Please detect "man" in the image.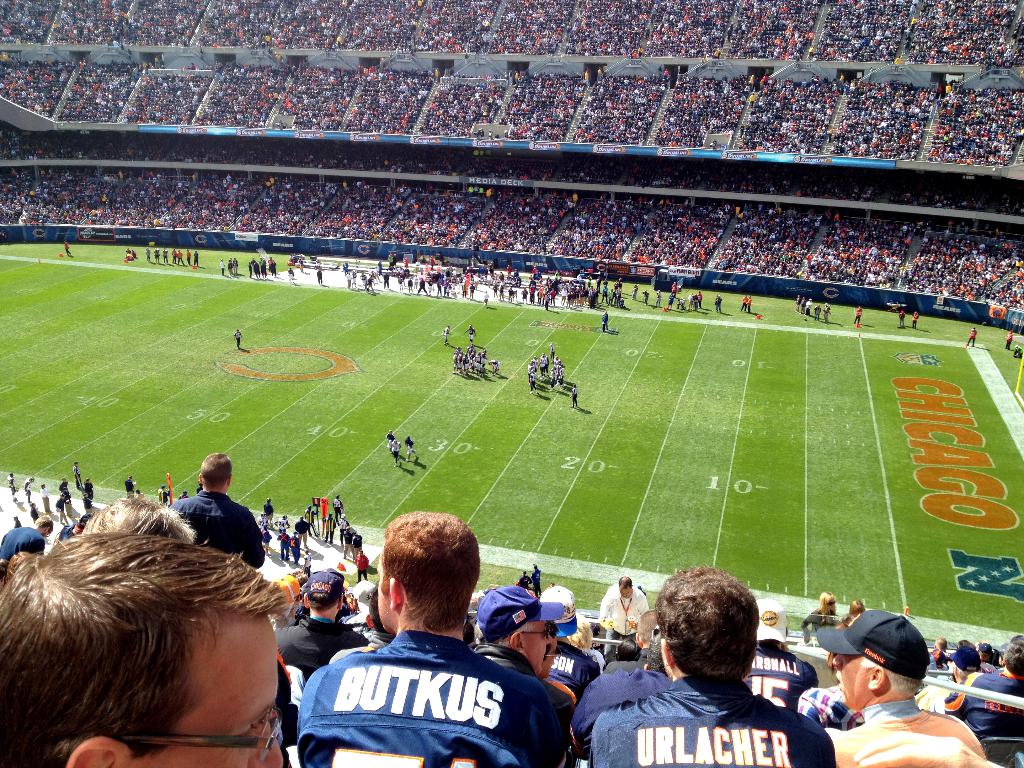
{"x1": 0, "y1": 531, "x2": 287, "y2": 767}.
